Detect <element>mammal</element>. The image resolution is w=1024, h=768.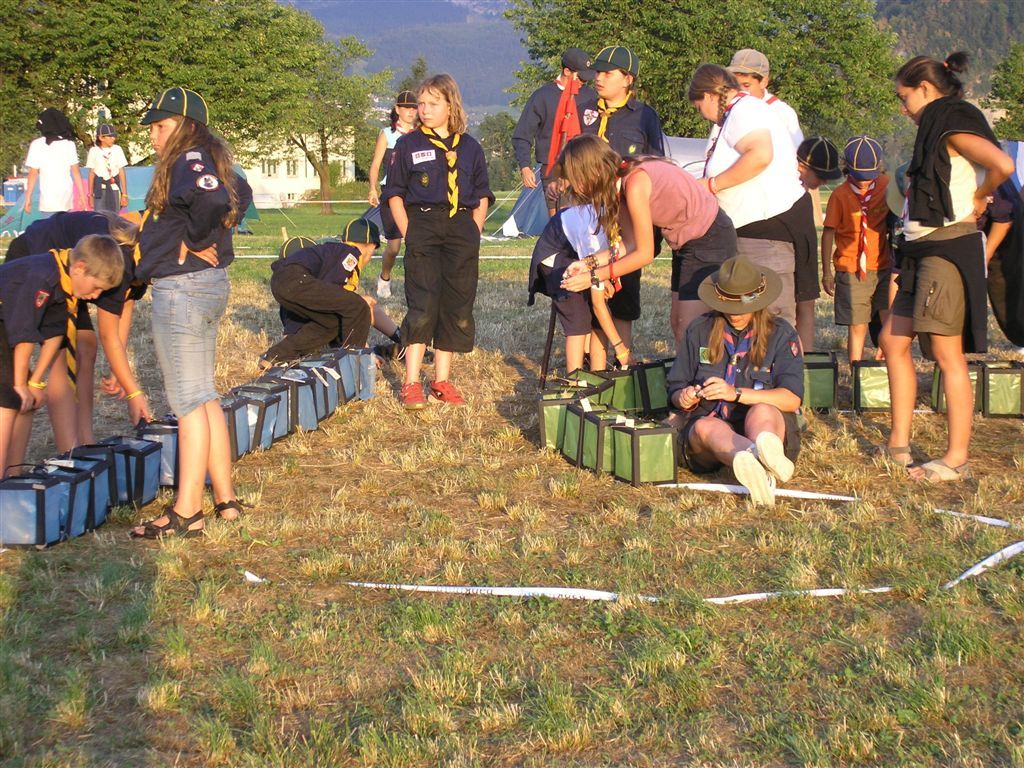
l=0, t=207, r=156, b=450.
